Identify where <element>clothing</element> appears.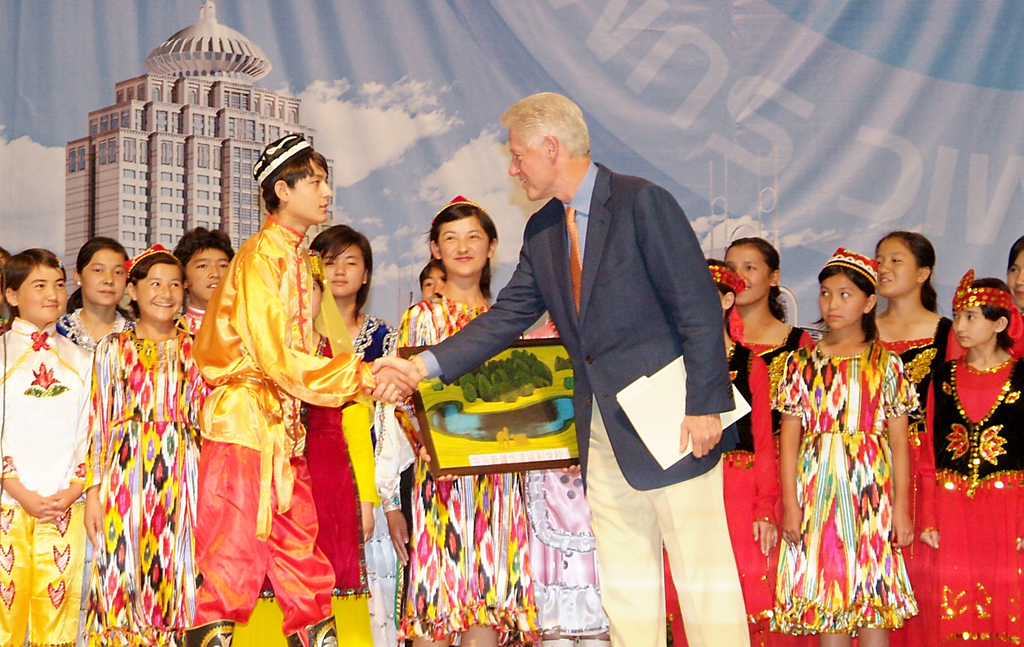
Appears at <box>870,300,960,630</box>.
